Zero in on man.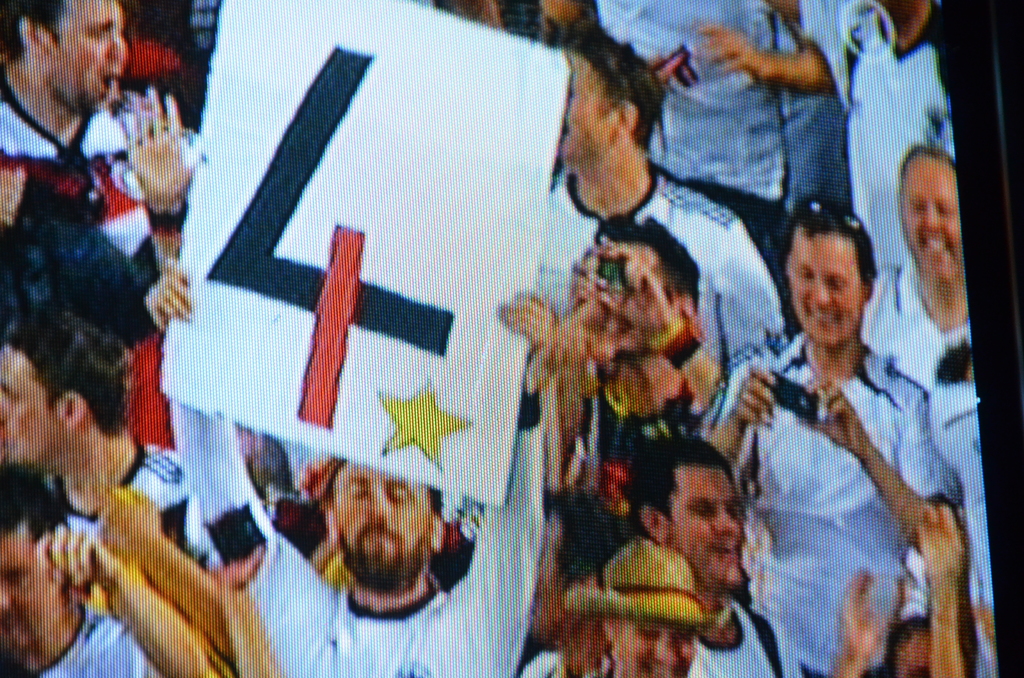
Zeroed in: [541, 213, 721, 519].
